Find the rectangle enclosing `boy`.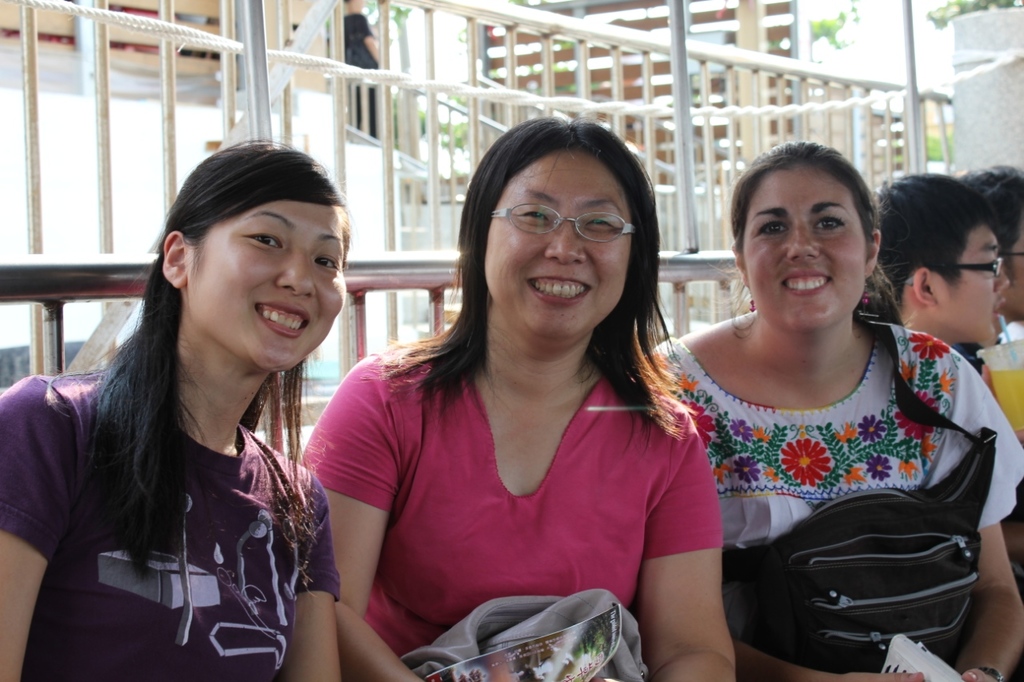
bbox=(877, 177, 1021, 365).
